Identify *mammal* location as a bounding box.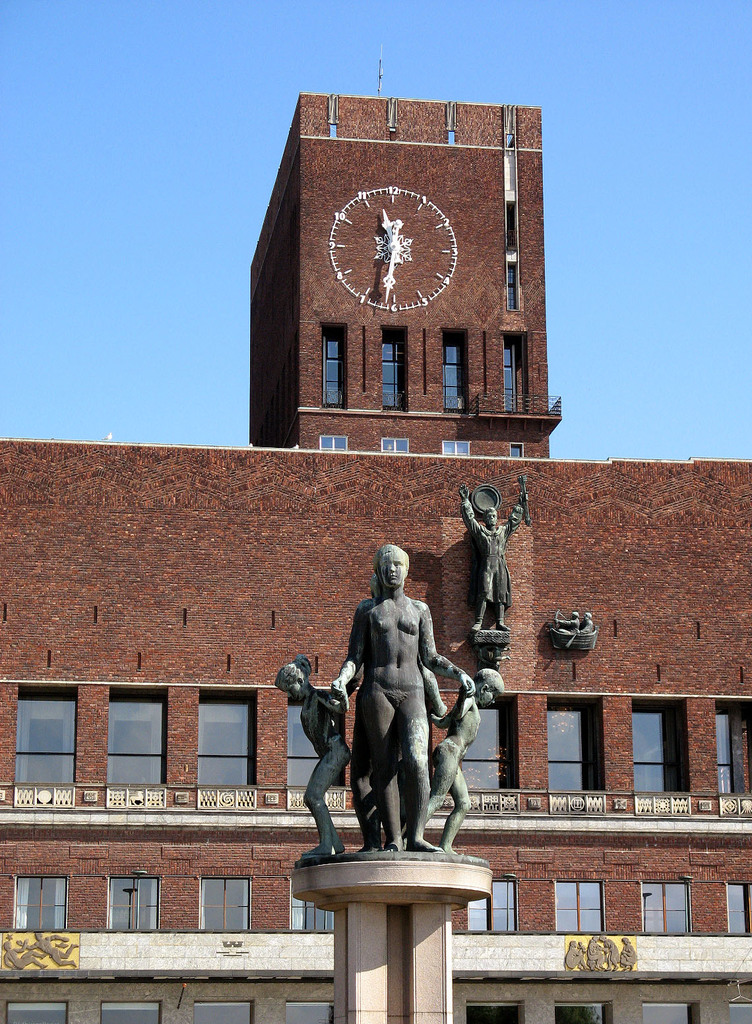
558, 613, 579, 634.
